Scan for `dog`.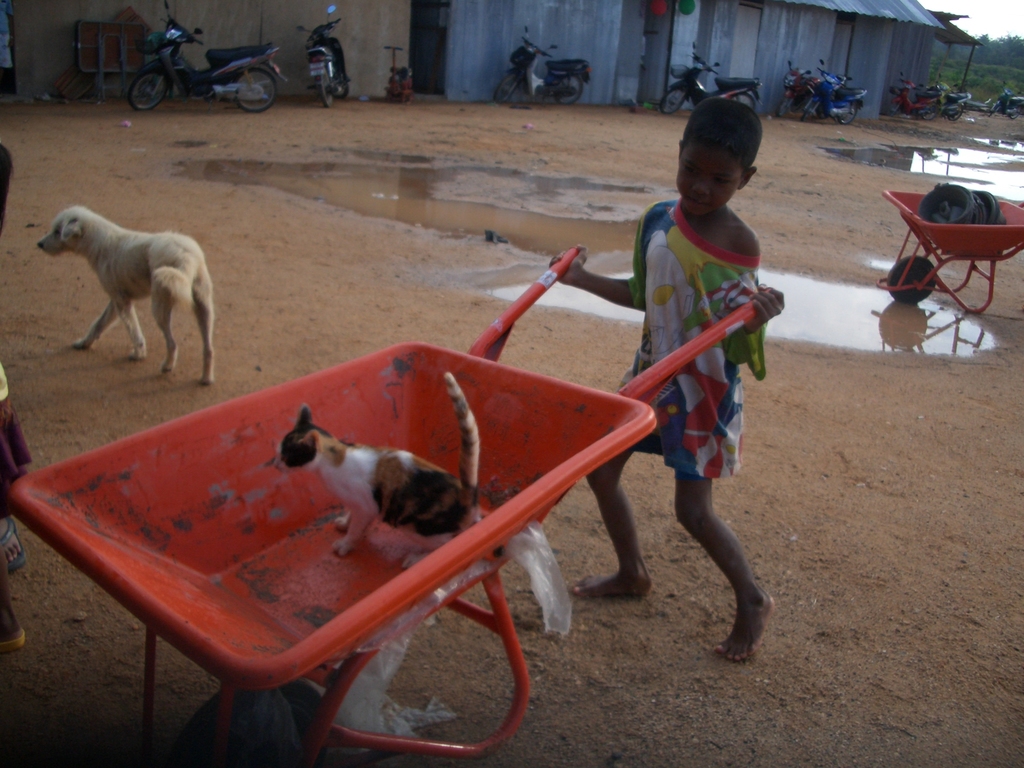
Scan result: {"x1": 42, "y1": 198, "x2": 222, "y2": 385}.
